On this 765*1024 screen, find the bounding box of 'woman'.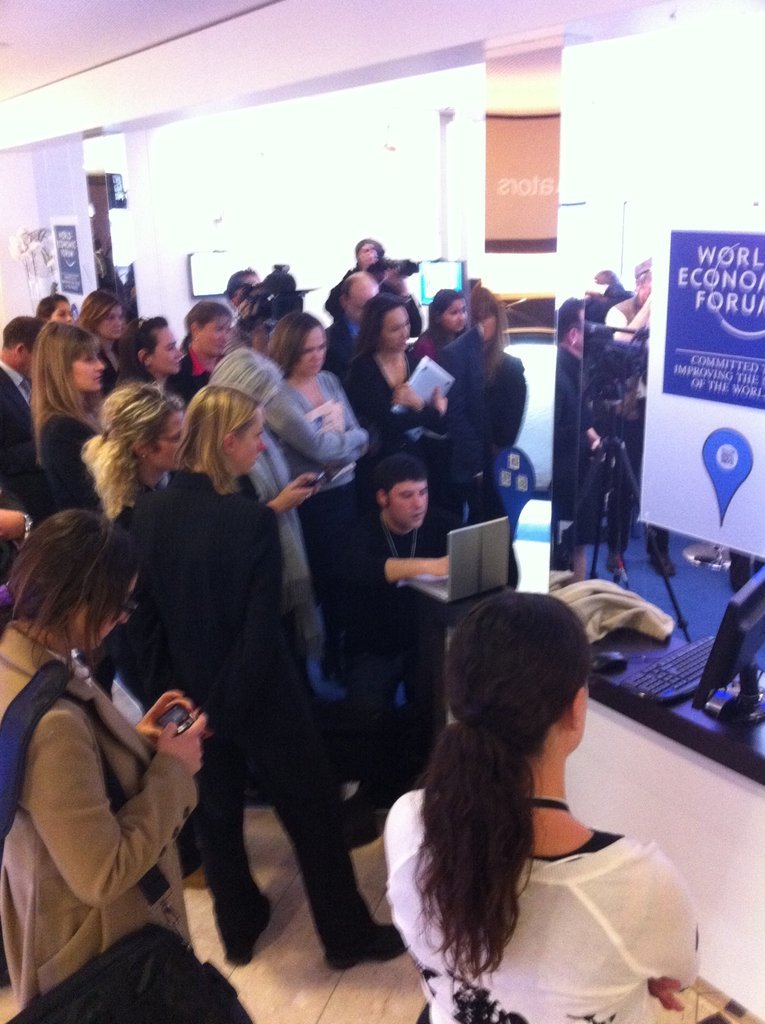
Bounding box: 345,290,469,517.
